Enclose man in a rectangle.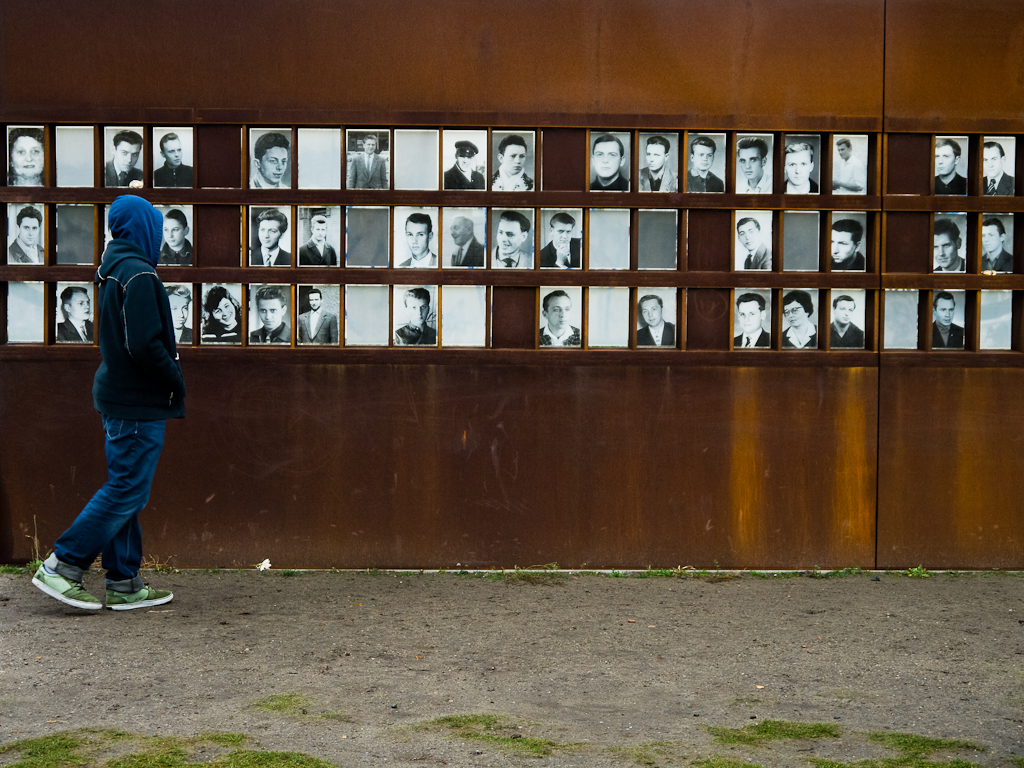
l=106, t=130, r=142, b=190.
